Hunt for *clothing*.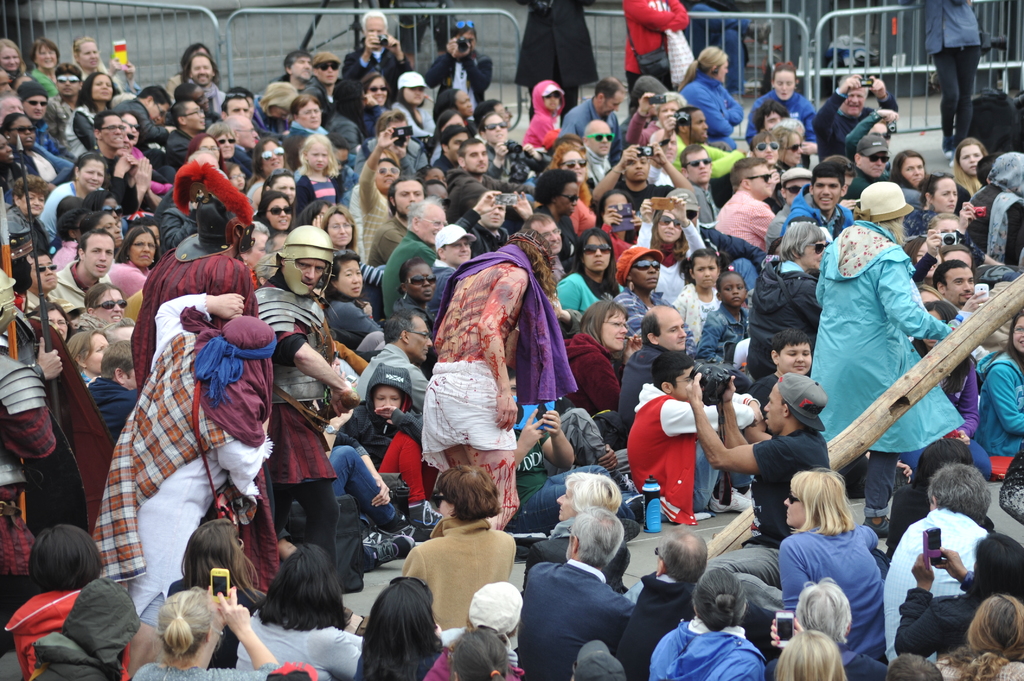
Hunted down at (x1=351, y1=177, x2=408, y2=269).
